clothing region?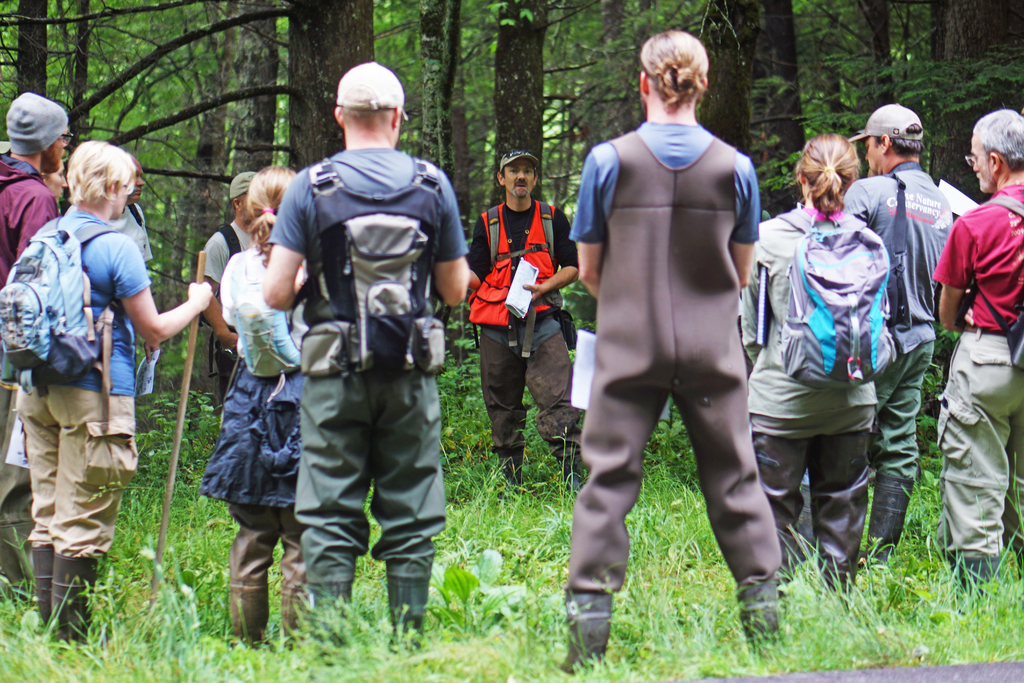
crop(557, 117, 794, 664)
